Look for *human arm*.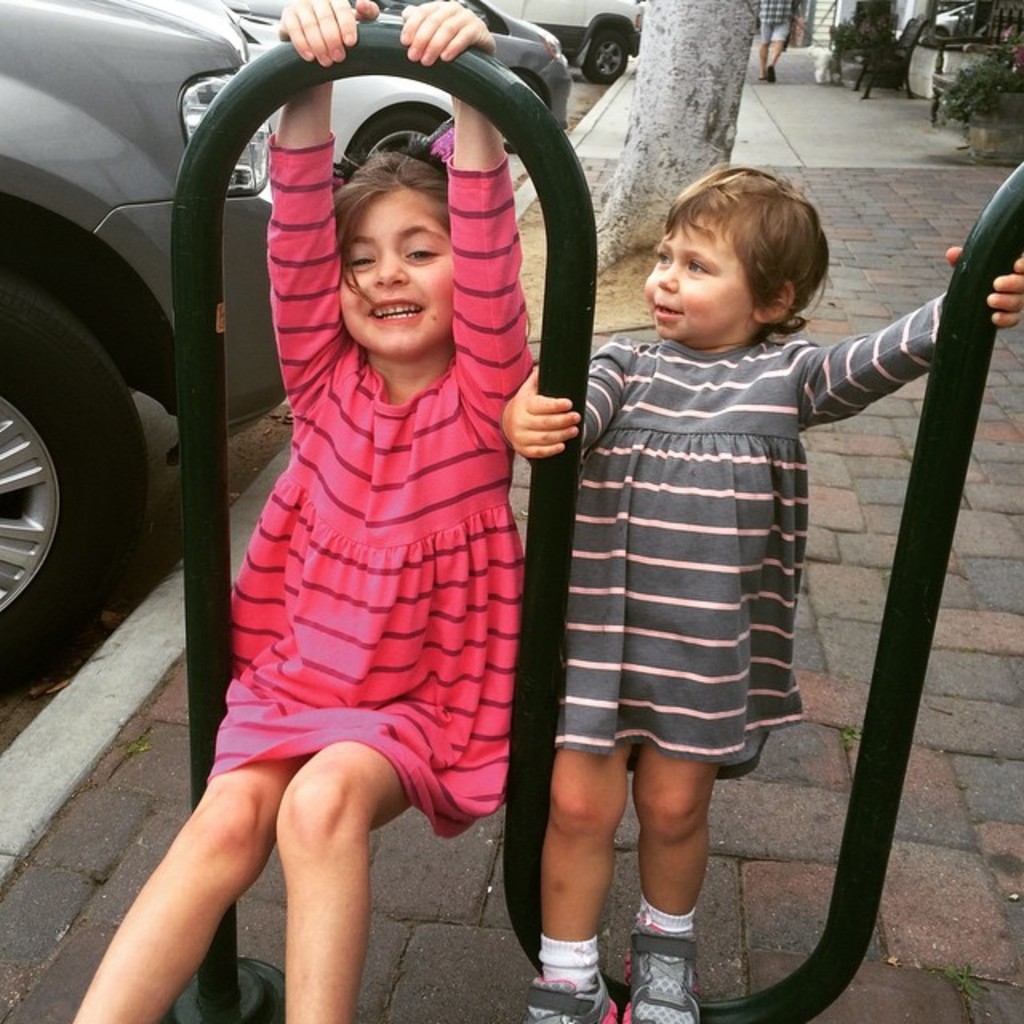
Found: detection(269, 0, 390, 395).
